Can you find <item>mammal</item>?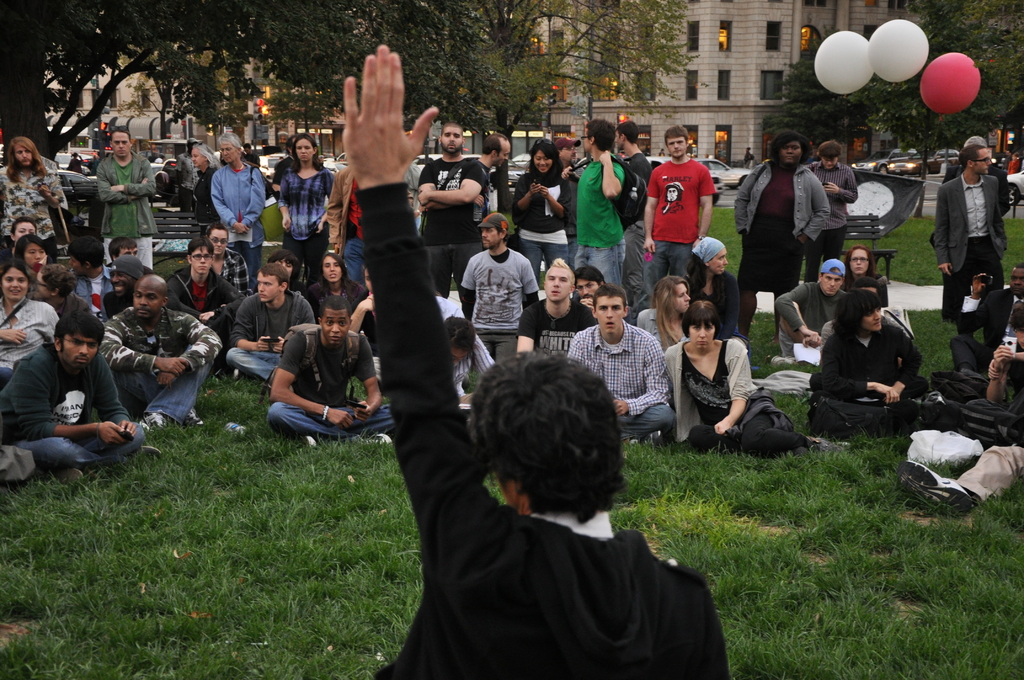
Yes, bounding box: <bbox>892, 303, 1023, 519</bbox>.
